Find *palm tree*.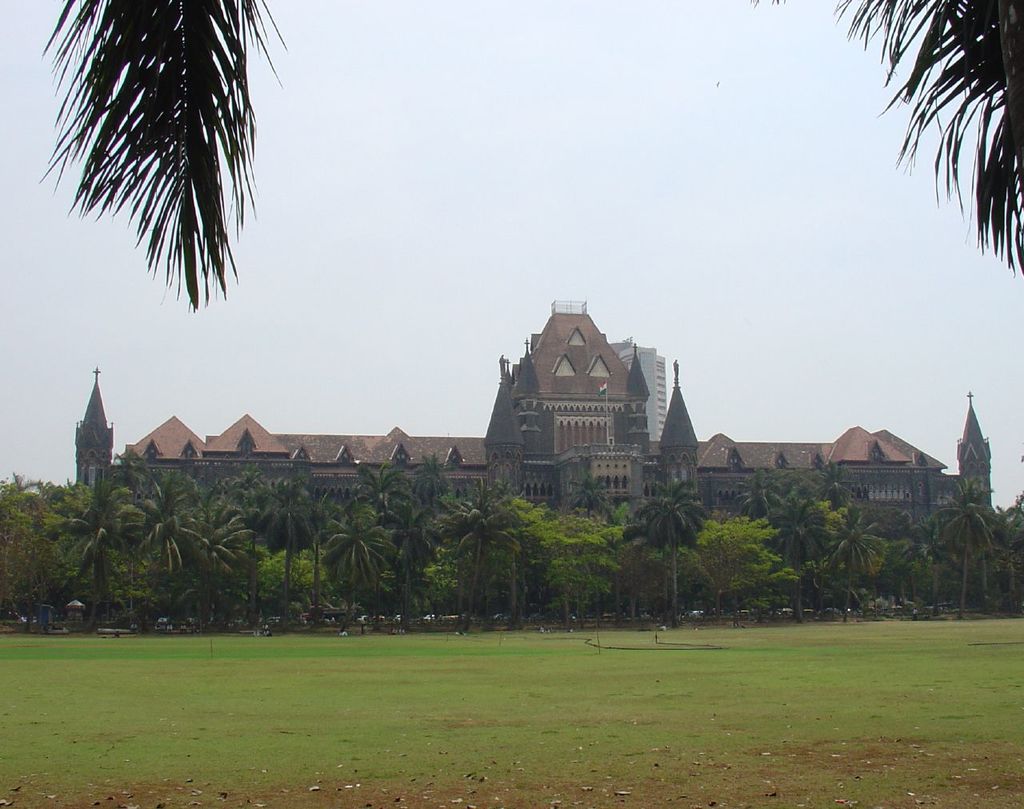
(x1=211, y1=465, x2=280, y2=598).
